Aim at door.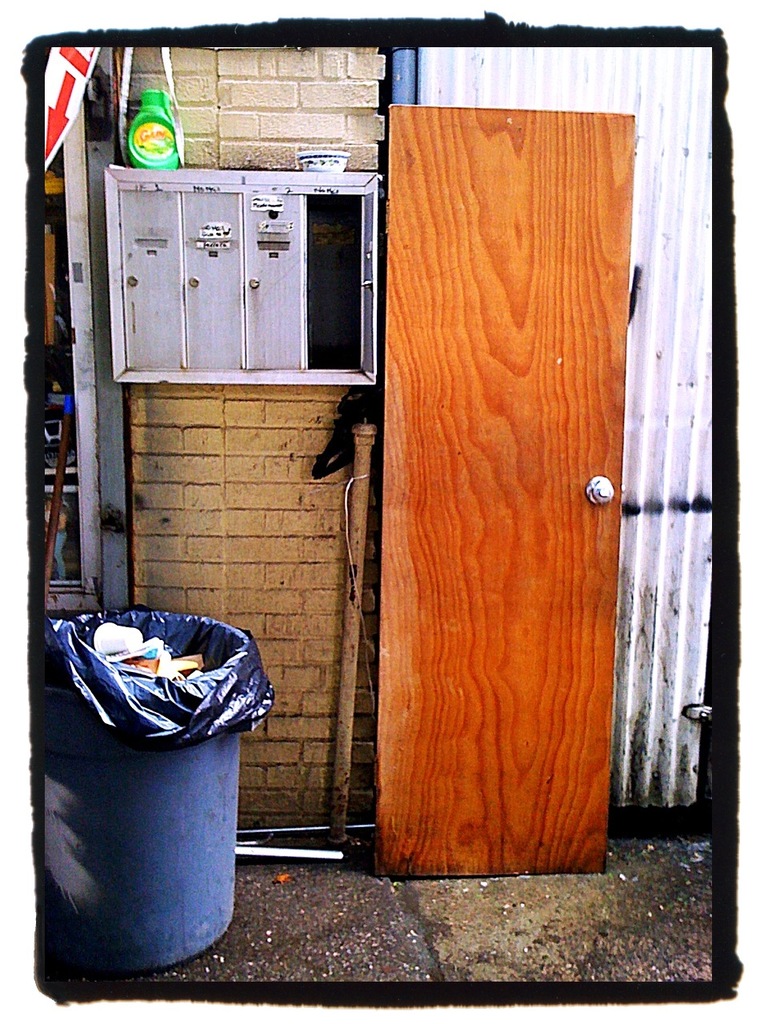
Aimed at bbox=[383, 35, 647, 854].
